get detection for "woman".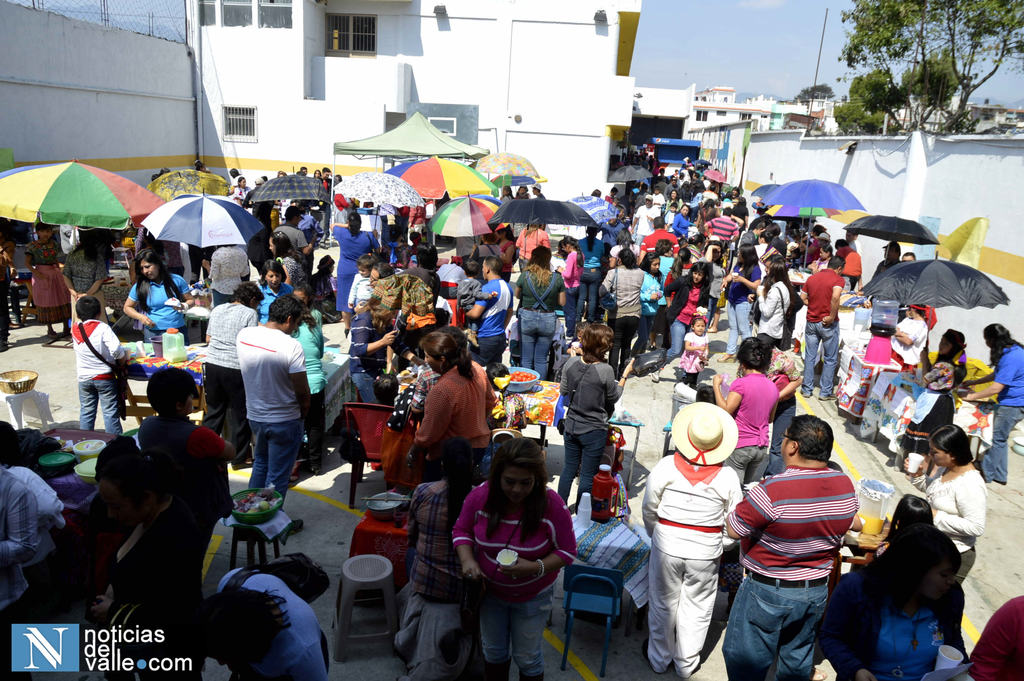
Detection: bbox=(391, 434, 477, 680).
